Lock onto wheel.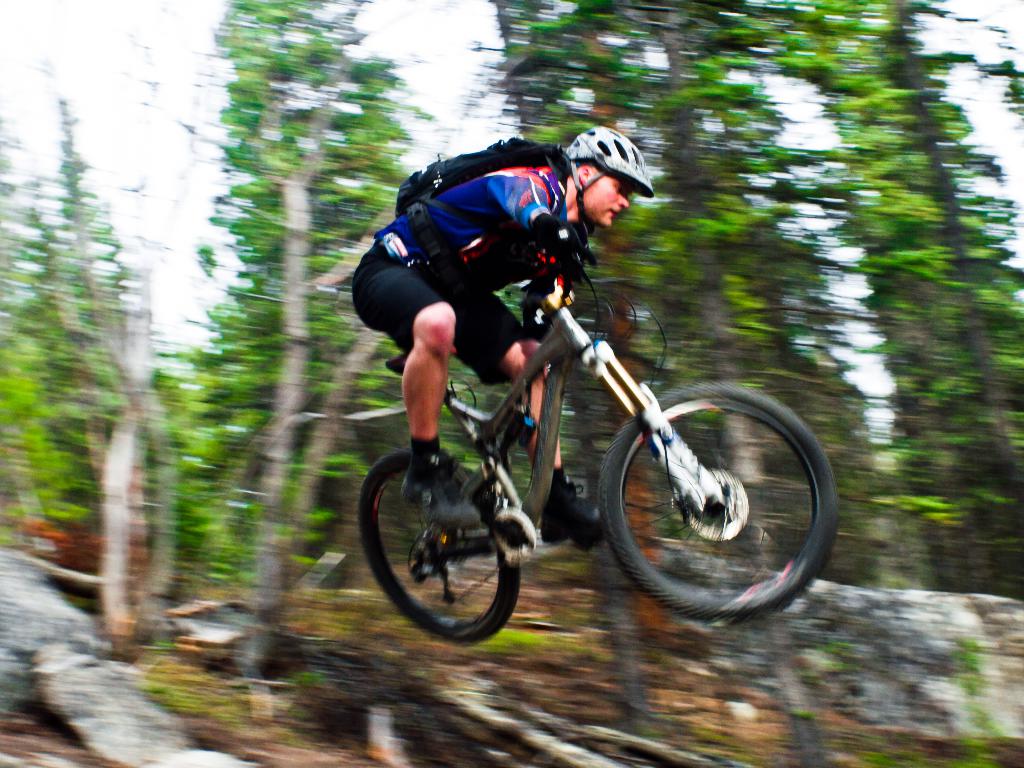
Locked: {"x1": 599, "y1": 382, "x2": 841, "y2": 627}.
